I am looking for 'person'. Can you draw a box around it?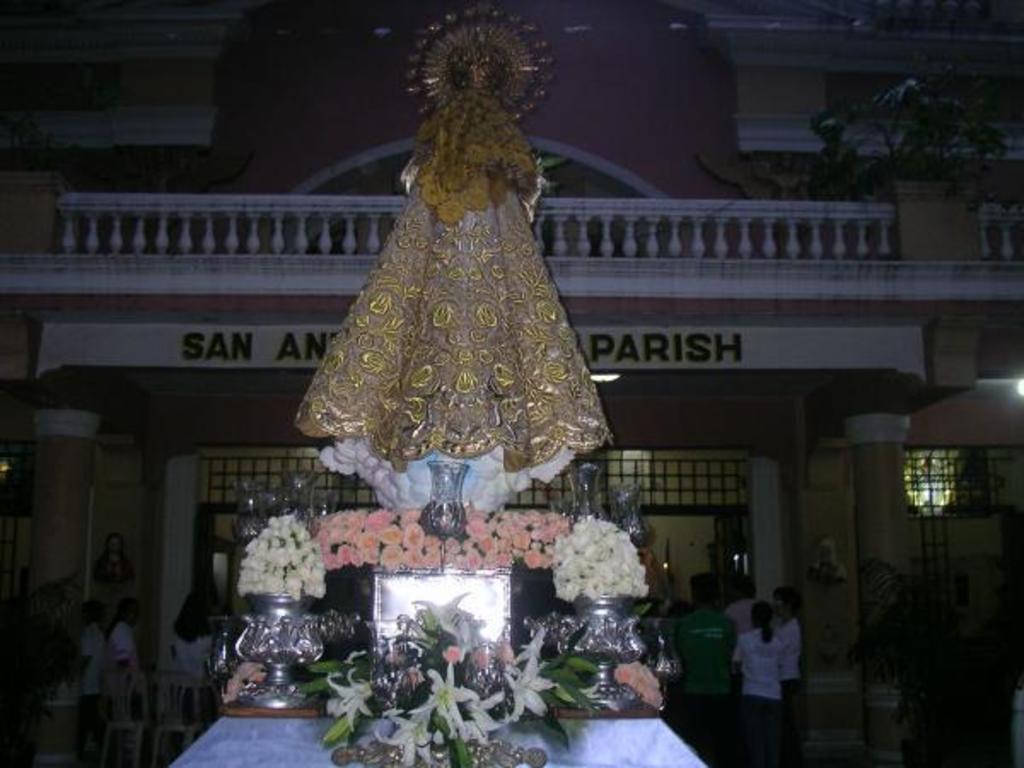
Sure, the bounding box is crop(671, 572, 739, 766).
